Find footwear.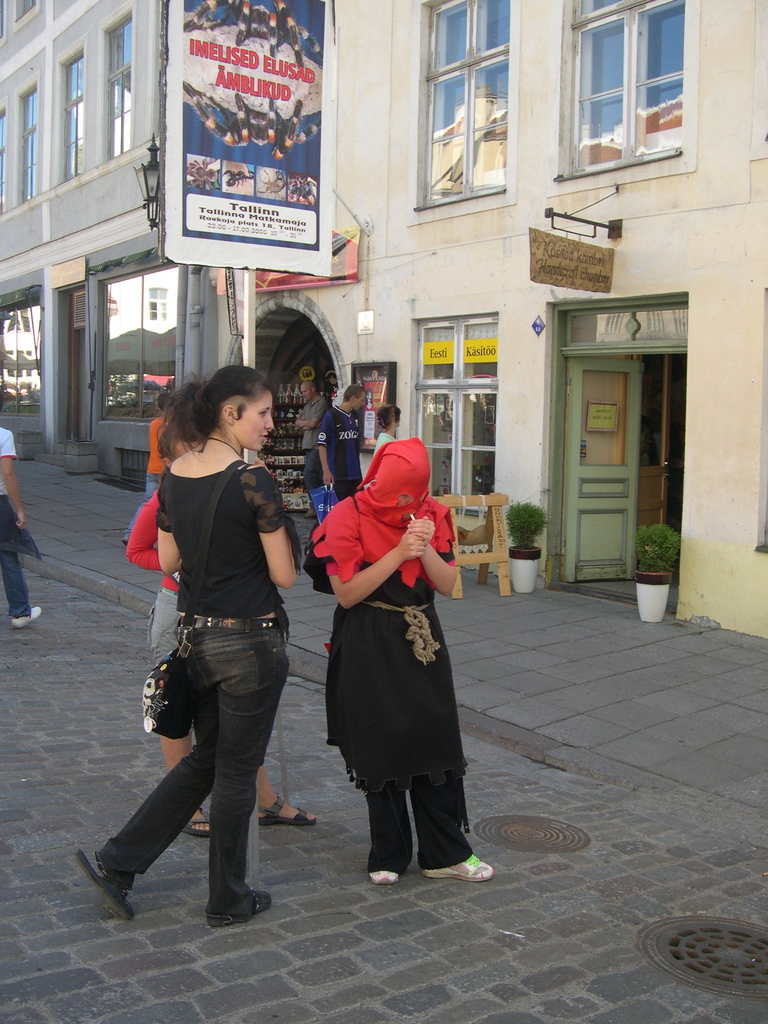
[367,868,403,886].
